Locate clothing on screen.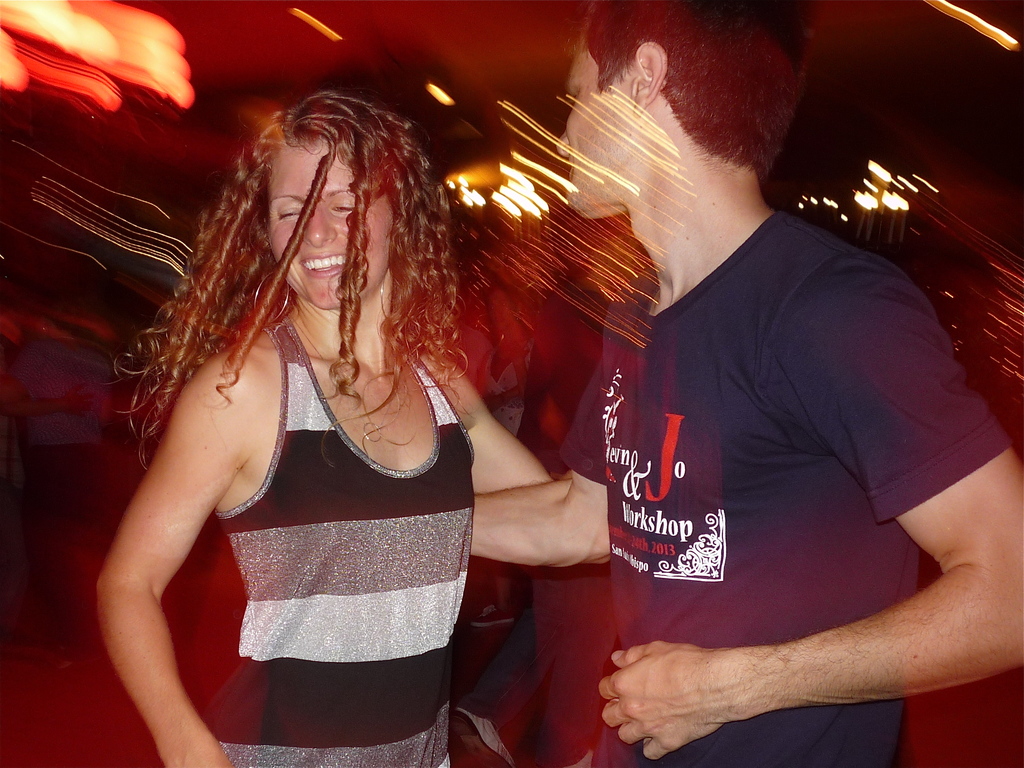
On screen at box=[570, 212, 1000, 758].
